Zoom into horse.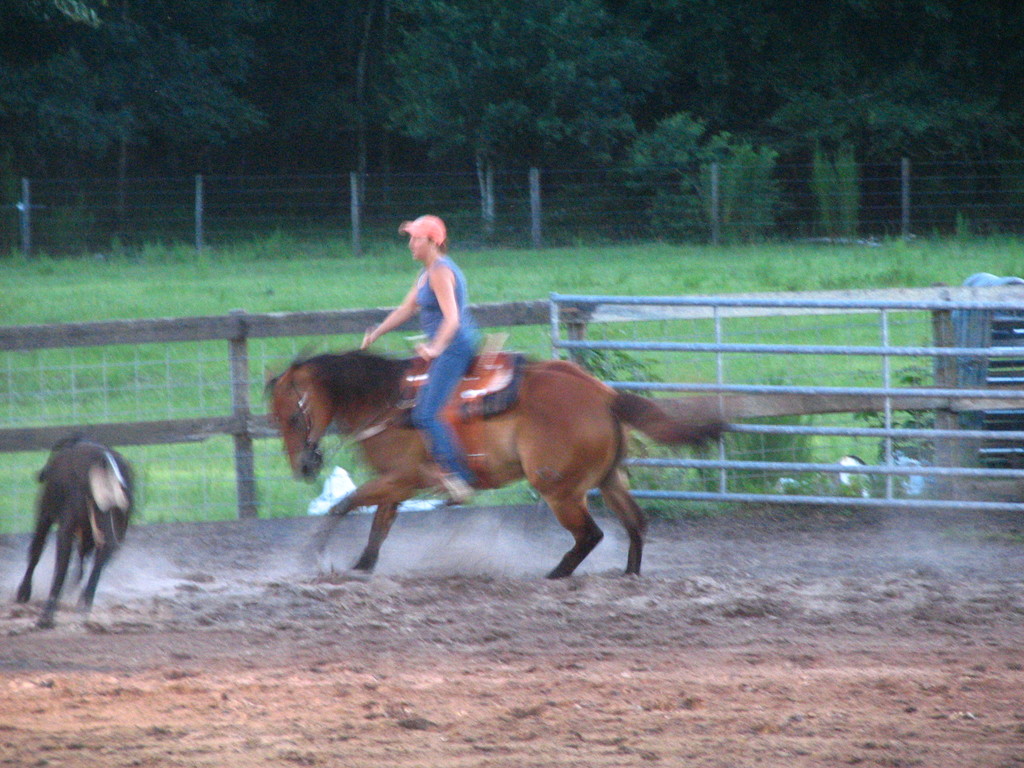
Zoom target: 263 341 737 580.
